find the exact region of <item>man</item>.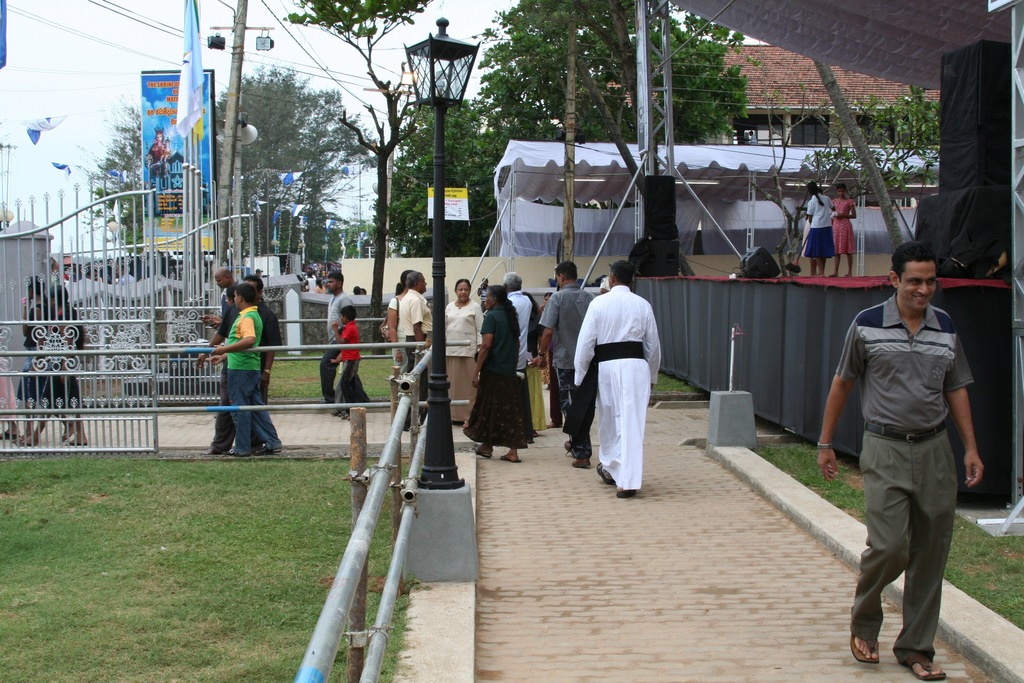
Exact region: (571,257,662,500).
